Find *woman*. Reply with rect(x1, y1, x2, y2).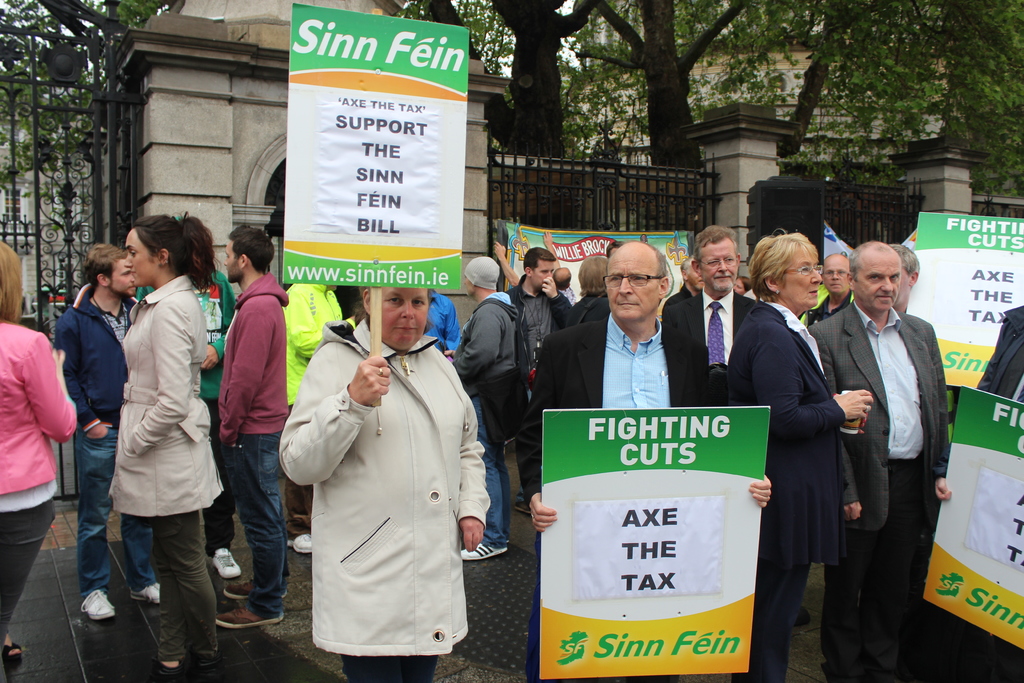
rect(280, 284, 491, 682).
